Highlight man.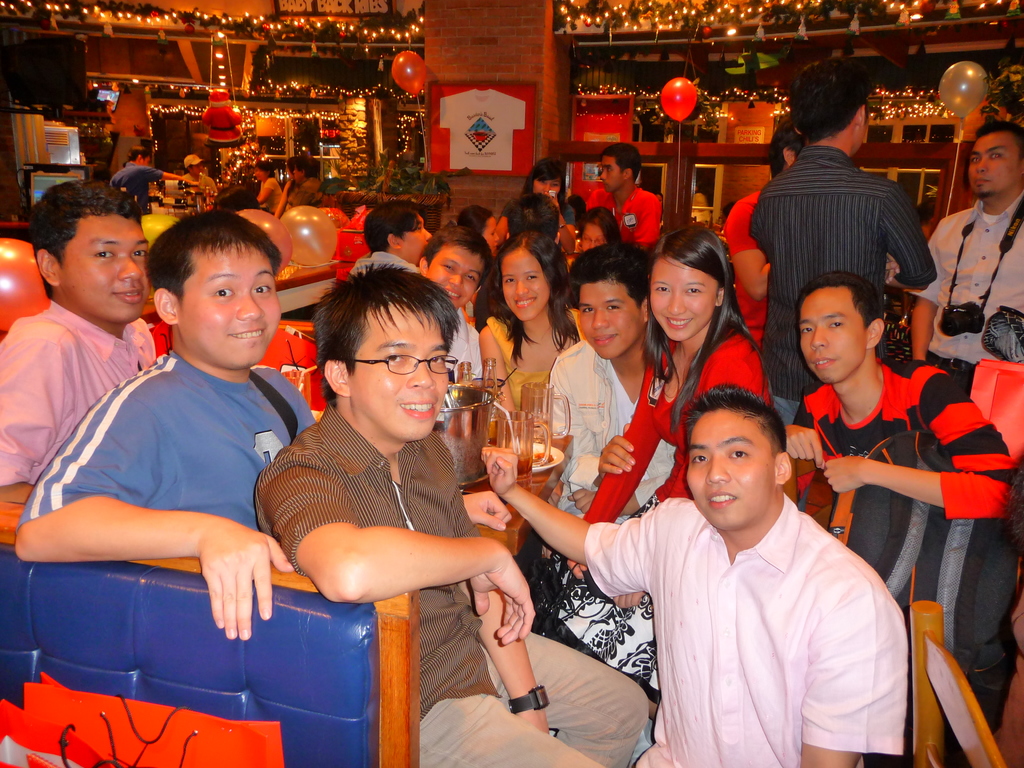
Highlighted region: pyautogui.locateOnScreen(15, 193, 341, 721).
